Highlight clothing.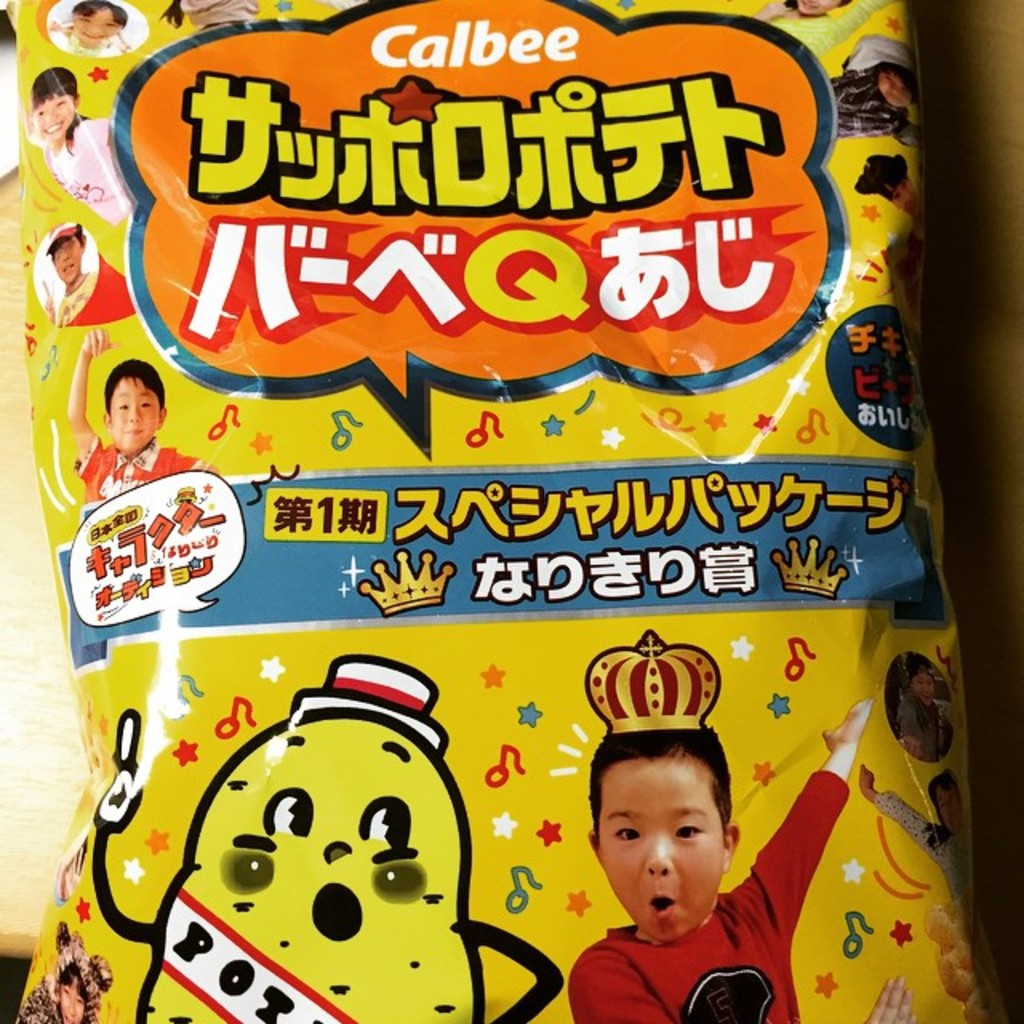
Highlighted region: left=565, top=762, right=861, bottom=1022.
